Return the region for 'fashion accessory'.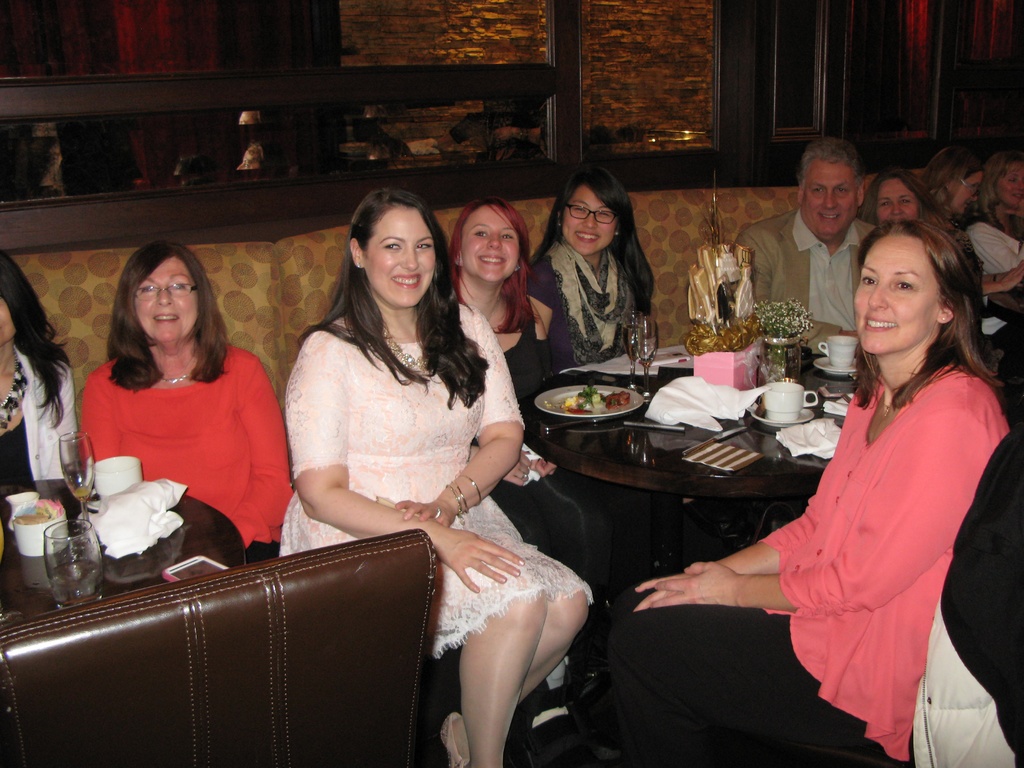
[449, 477, 469, 514].
